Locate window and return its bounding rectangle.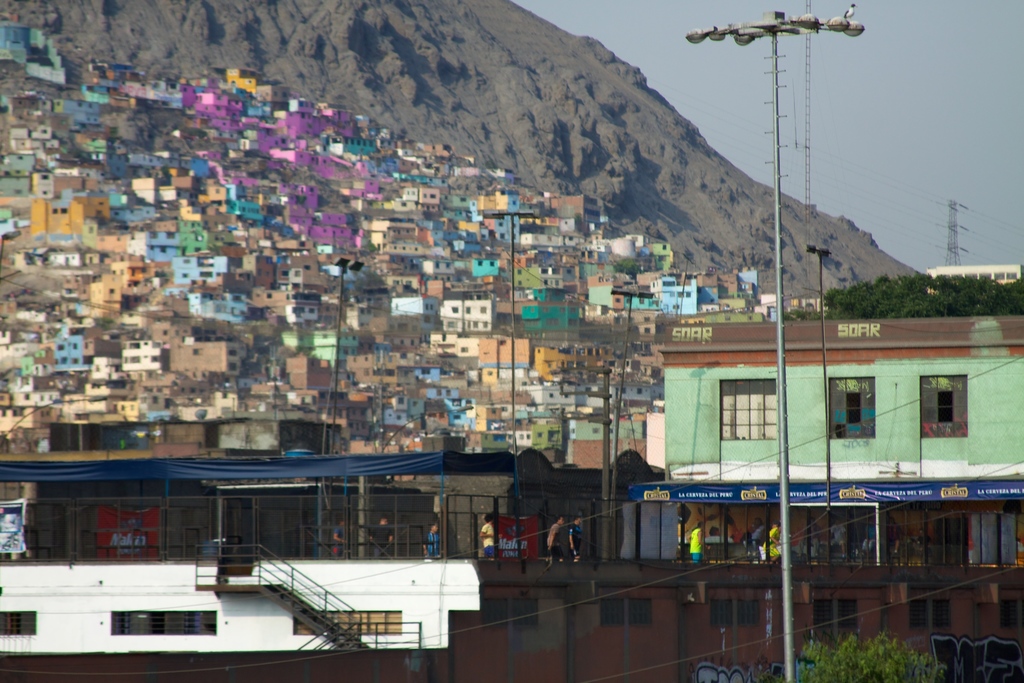
locate(717, 378, 785, 436).
